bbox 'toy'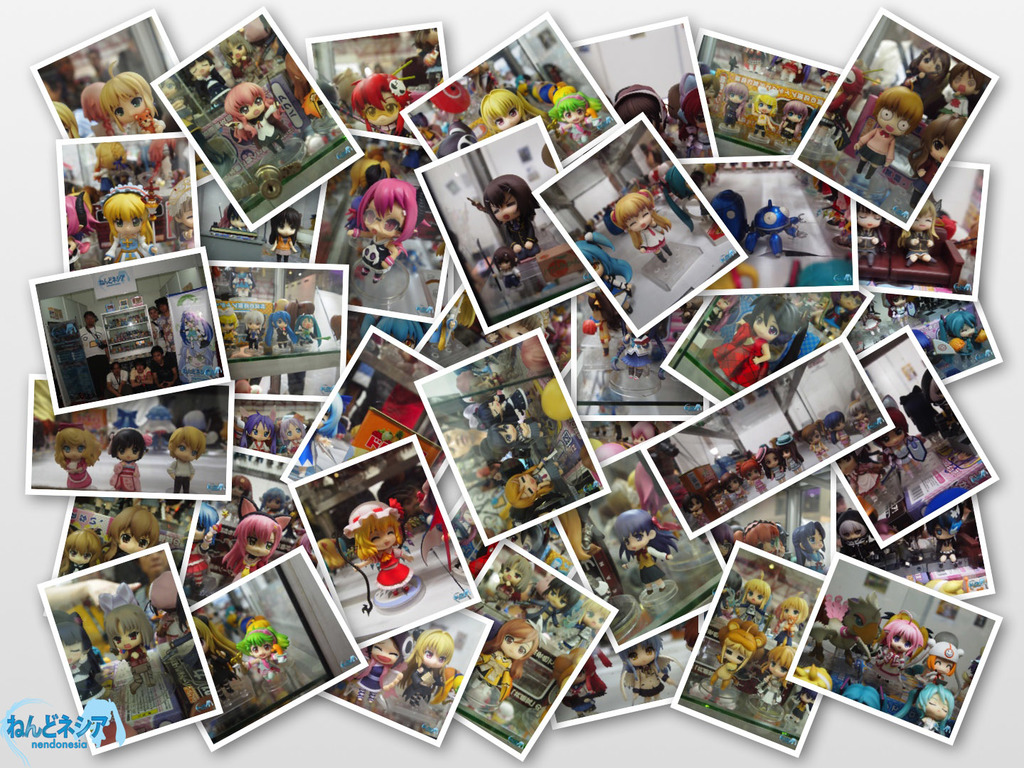
region(48, 430, 105, 490)
